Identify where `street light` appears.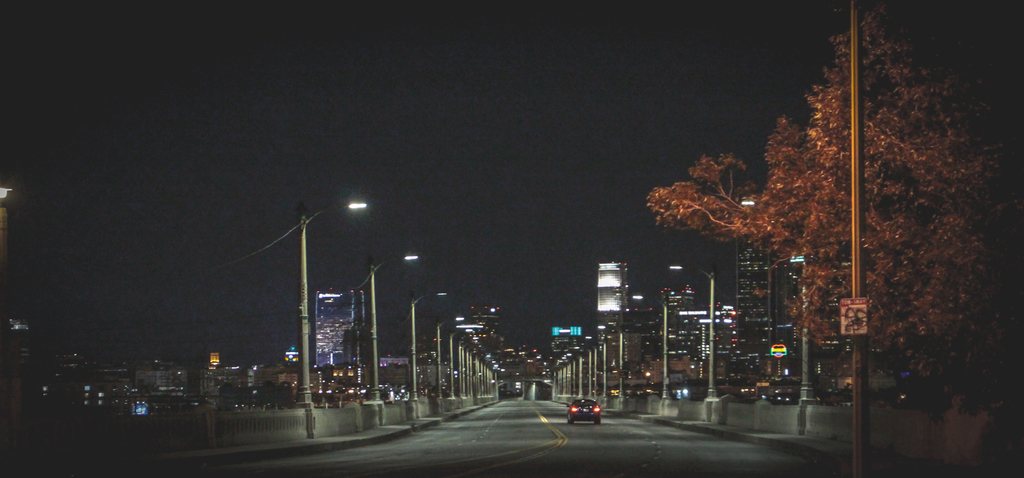
Appears at [x1=733, y1=194, x2=819, y2=405].
